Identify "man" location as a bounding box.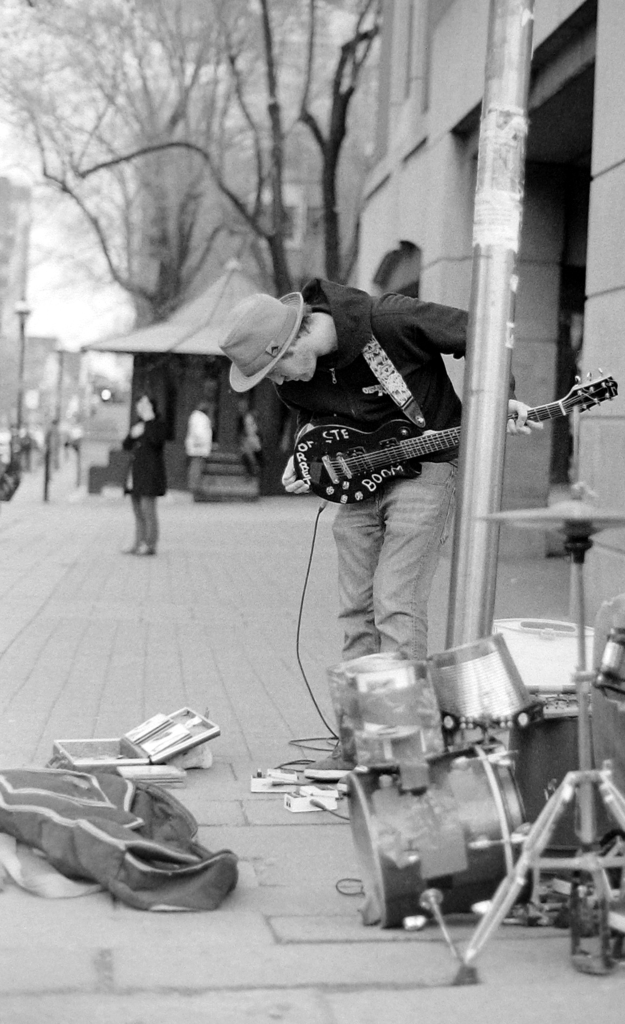
Rect(195, 240, 520, 549).
